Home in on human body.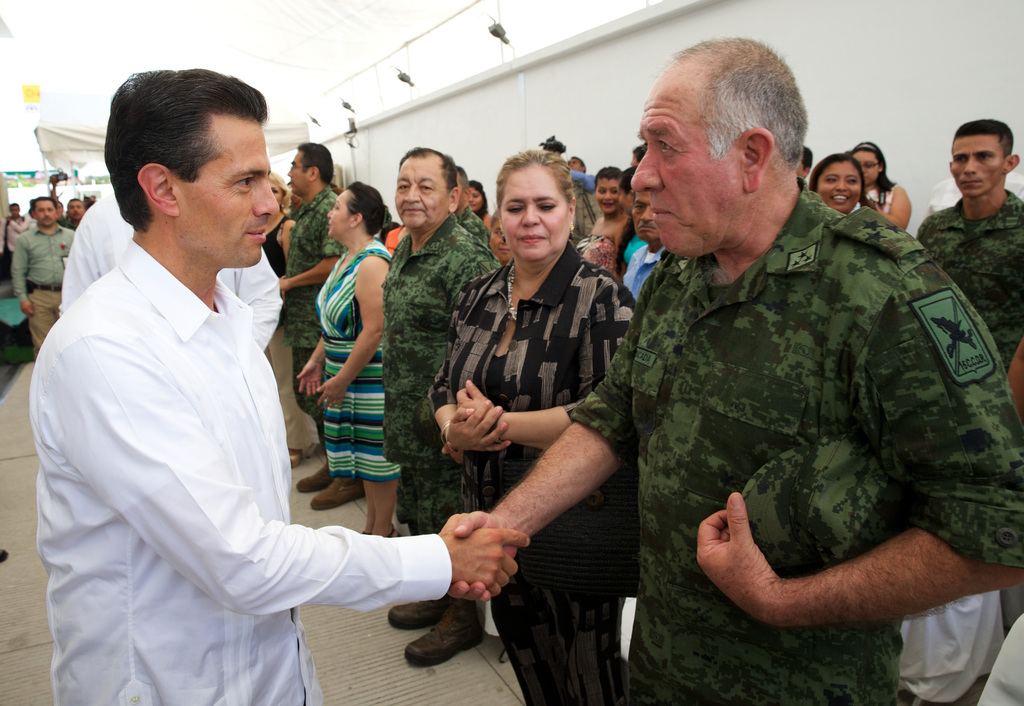
Homed in at 268/167/300/470.
